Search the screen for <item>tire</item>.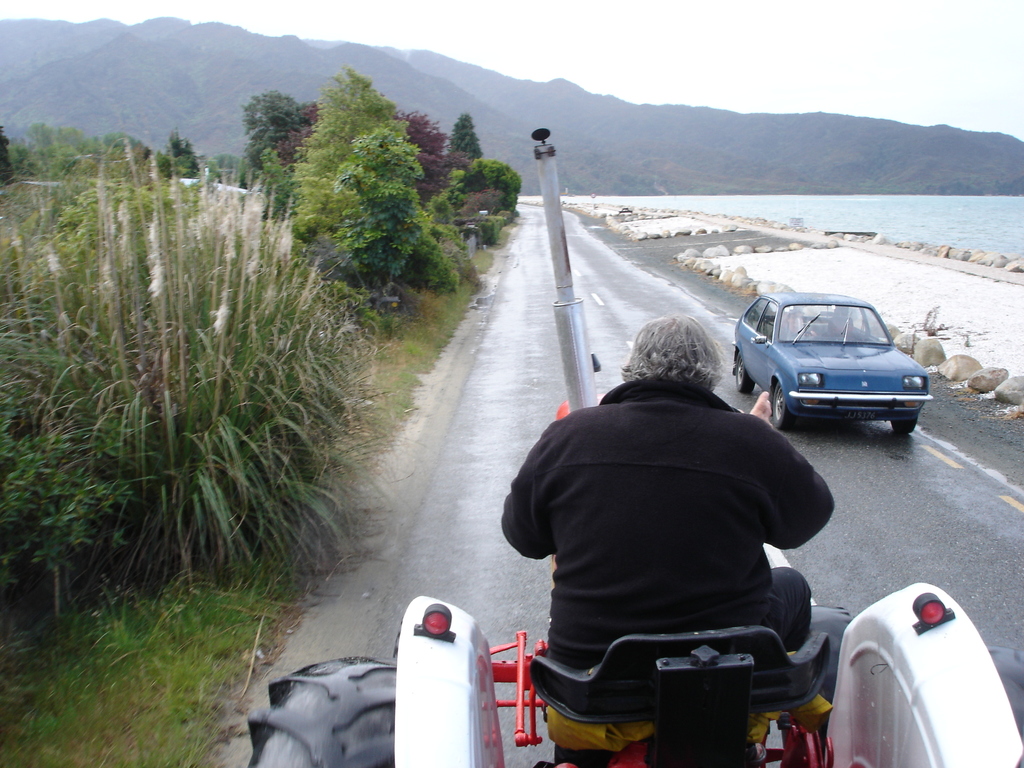
Found at (x1=735, y1=353, x2=755, y2=393).
